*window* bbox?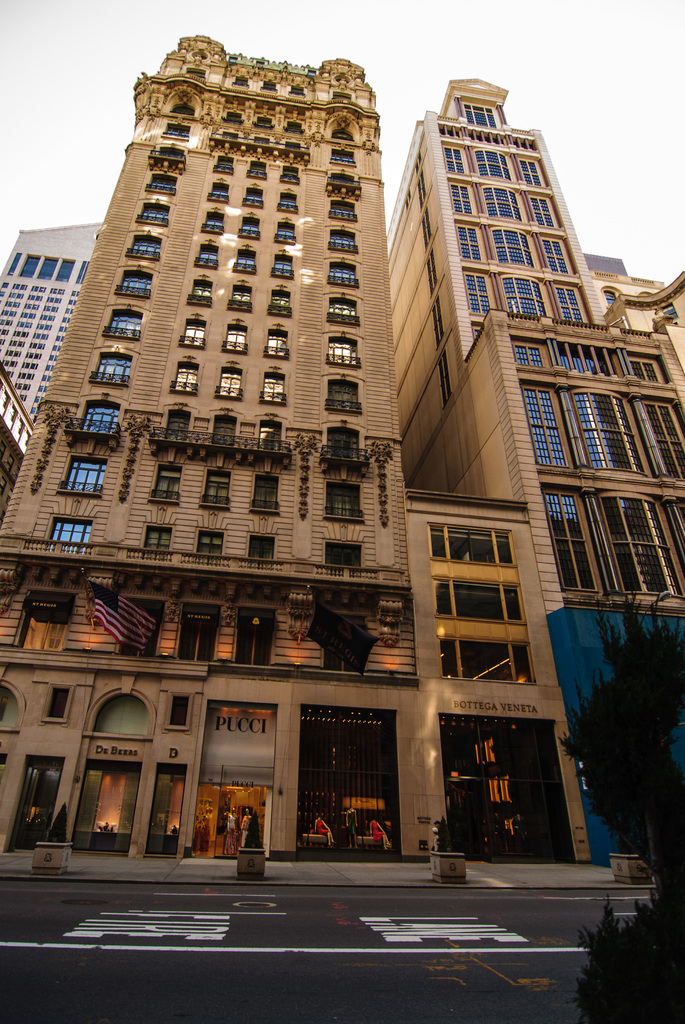
(449, 185, 471, 214)
